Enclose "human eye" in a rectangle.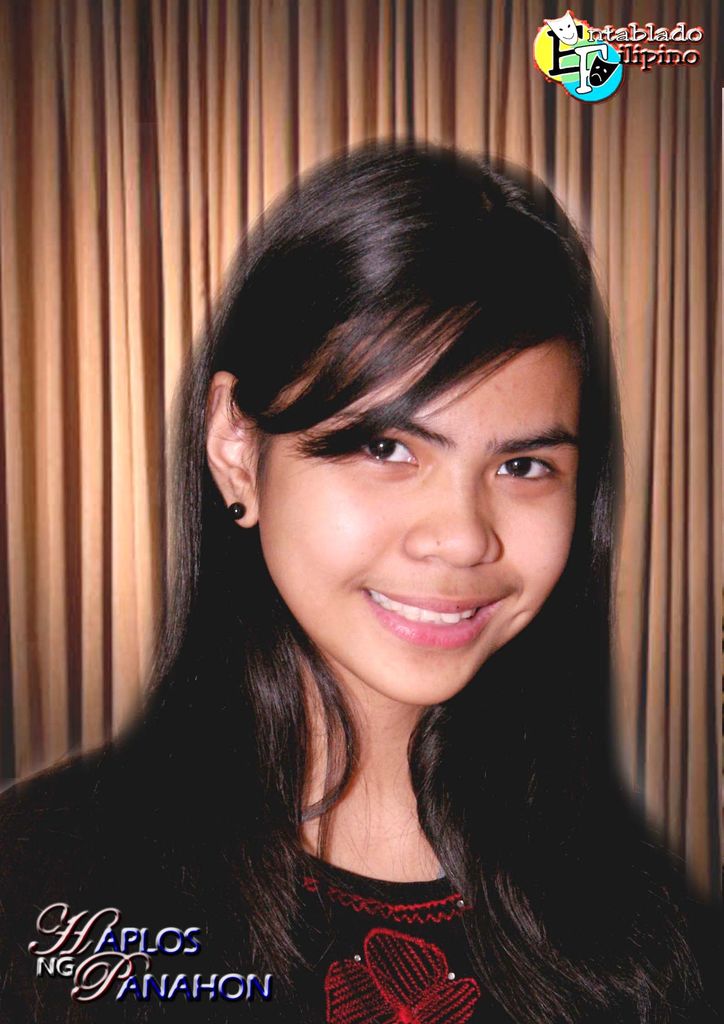
x1=497 y1=451 x2=567 y2=493.
